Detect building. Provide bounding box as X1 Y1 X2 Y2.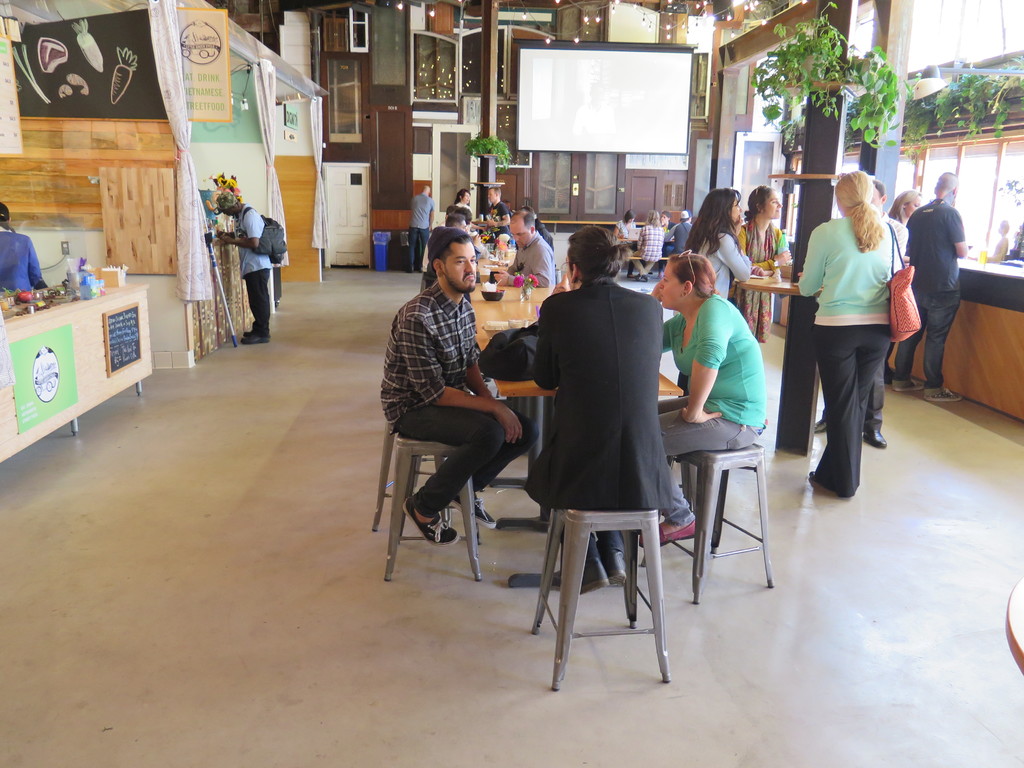
0 0 1023 767.
